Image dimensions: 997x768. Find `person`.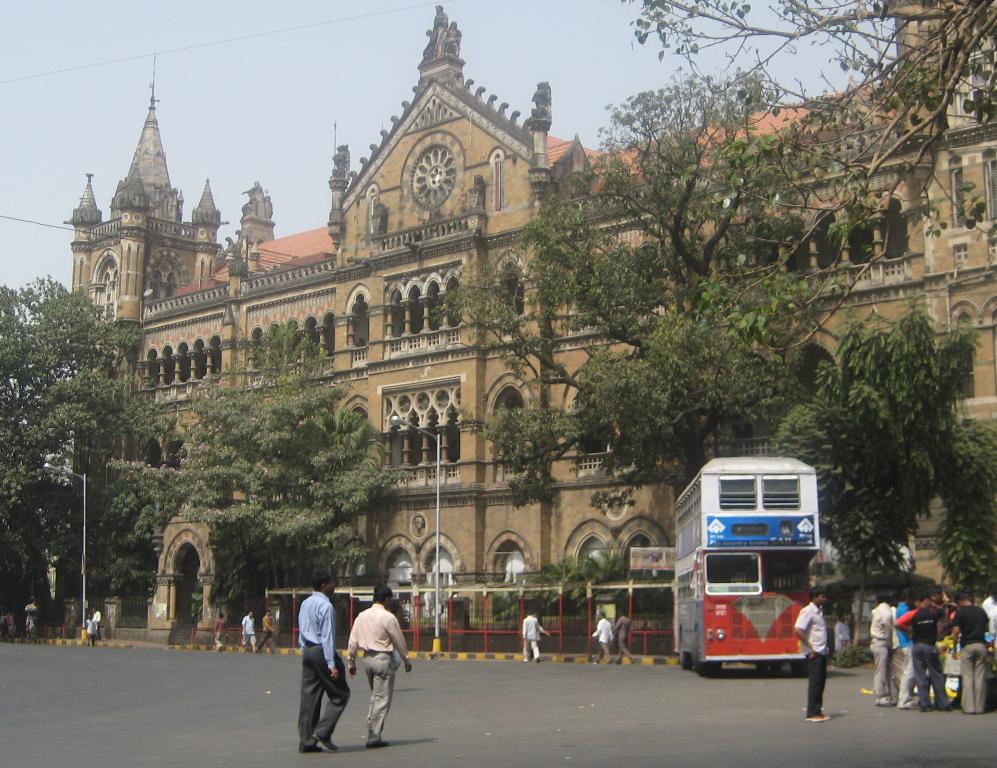
crop(892, 589, 943, 718).
